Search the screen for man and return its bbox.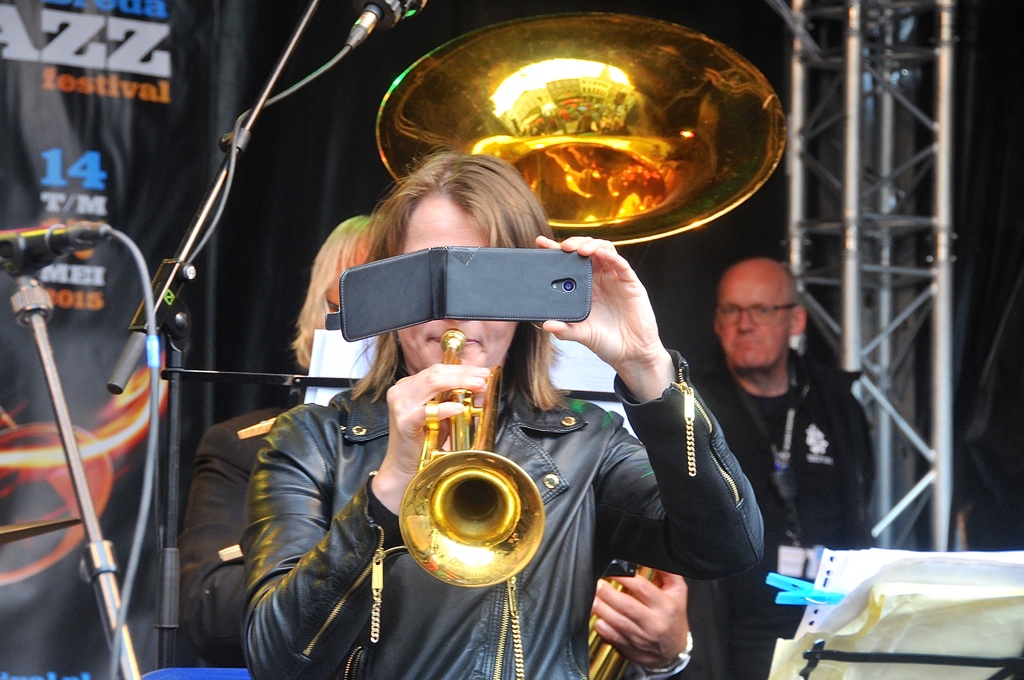
Found: (582,220,884,628).
